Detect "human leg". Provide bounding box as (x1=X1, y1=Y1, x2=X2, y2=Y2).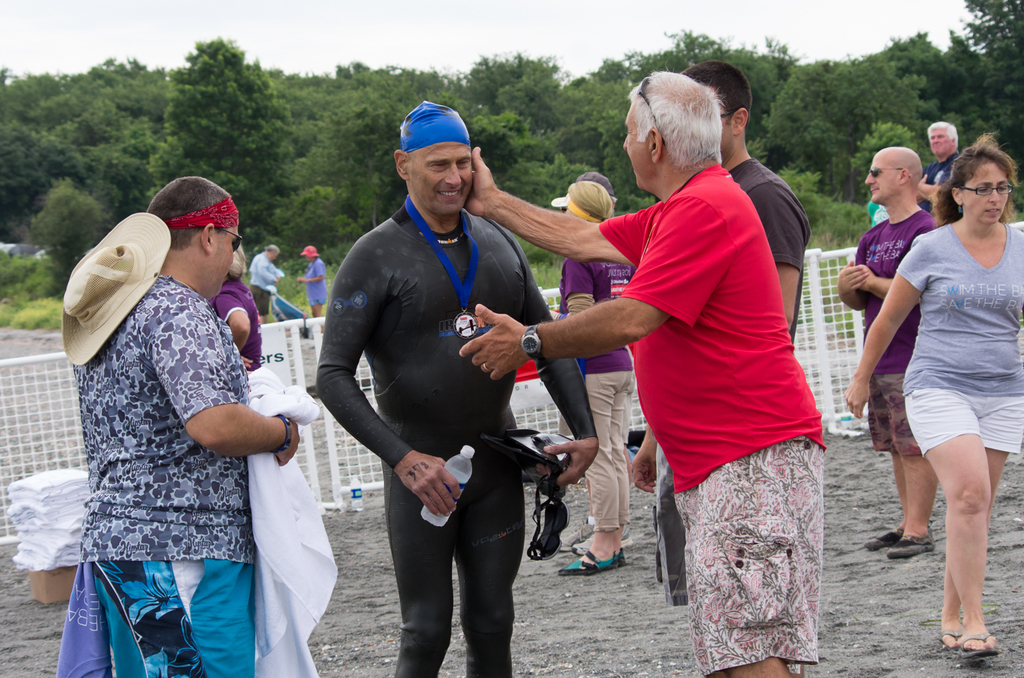
(x1=870, y1=384, x2=906, y2=547).
